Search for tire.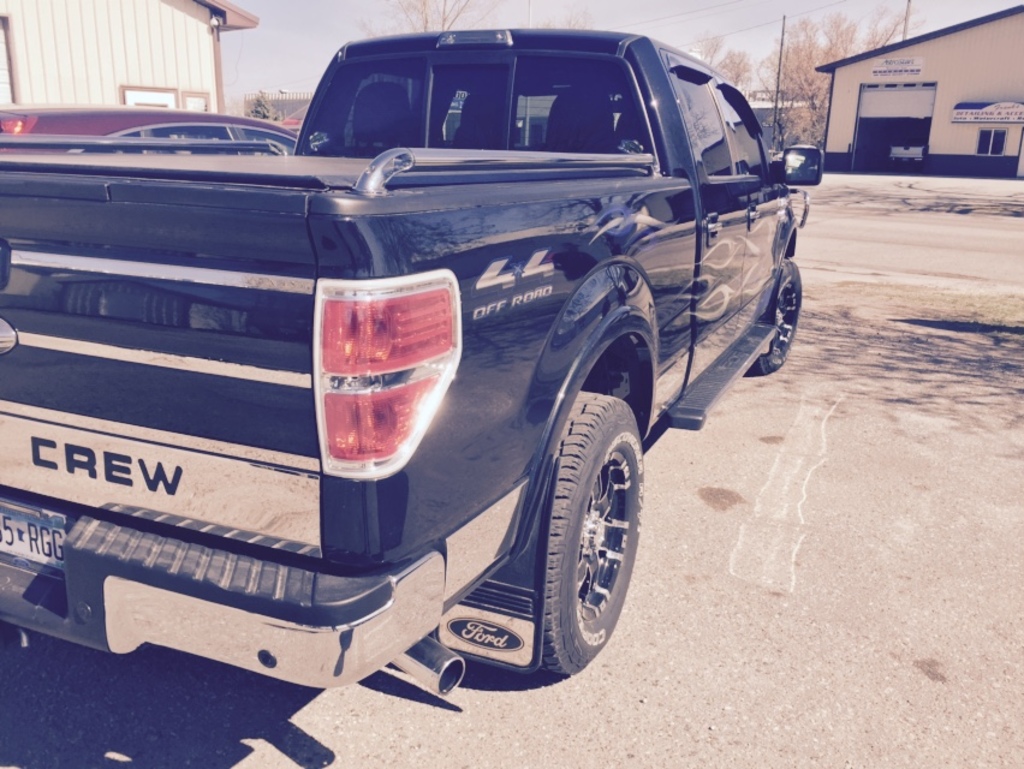
Found at pyautogui.locateOnScreen(523, 388, 651, 668).
